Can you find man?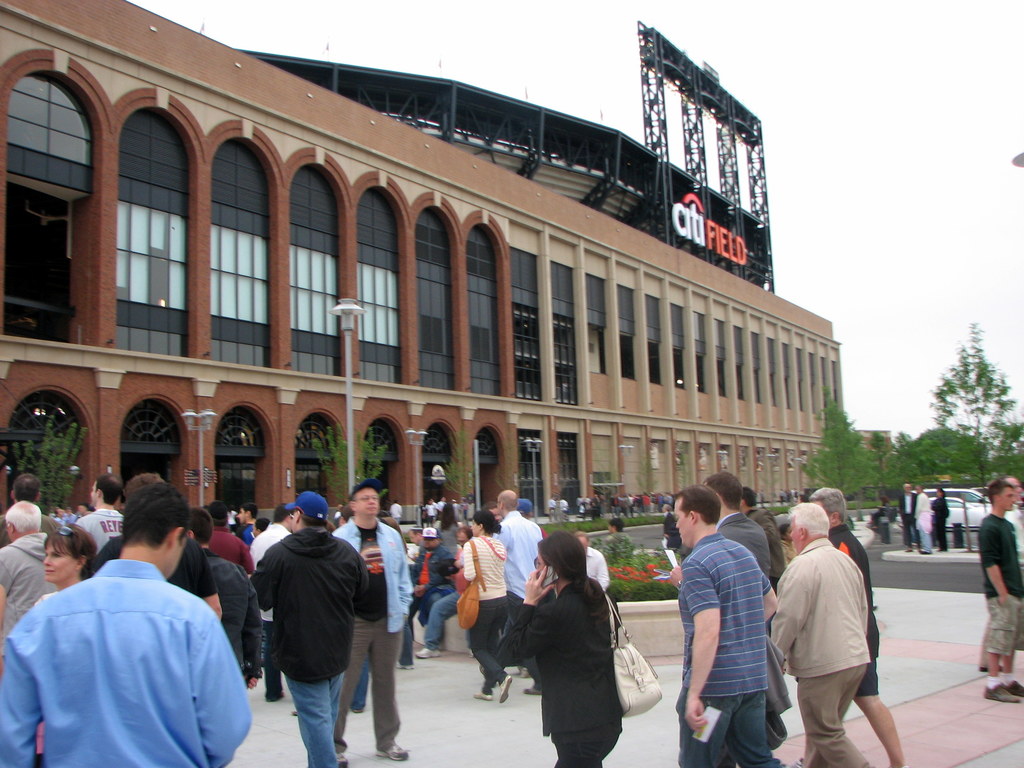
Yes, bounding box: box(979, 474, 1023, 673).
